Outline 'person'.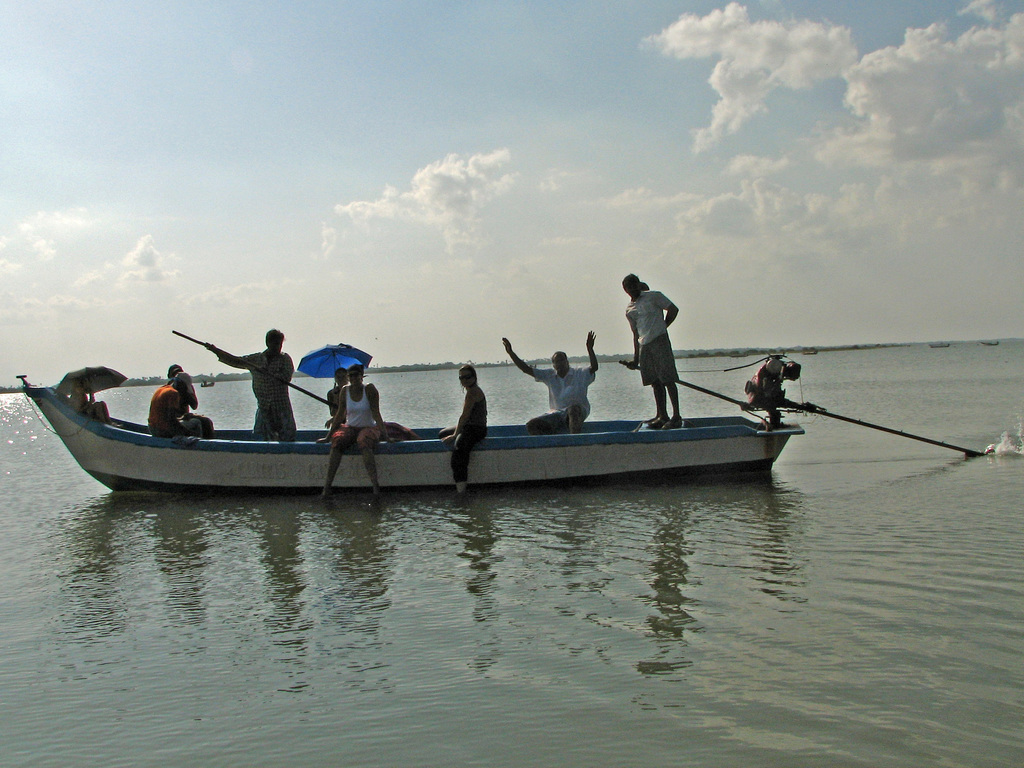
Outline: left=629, top=275, right=681, bottom=431.
